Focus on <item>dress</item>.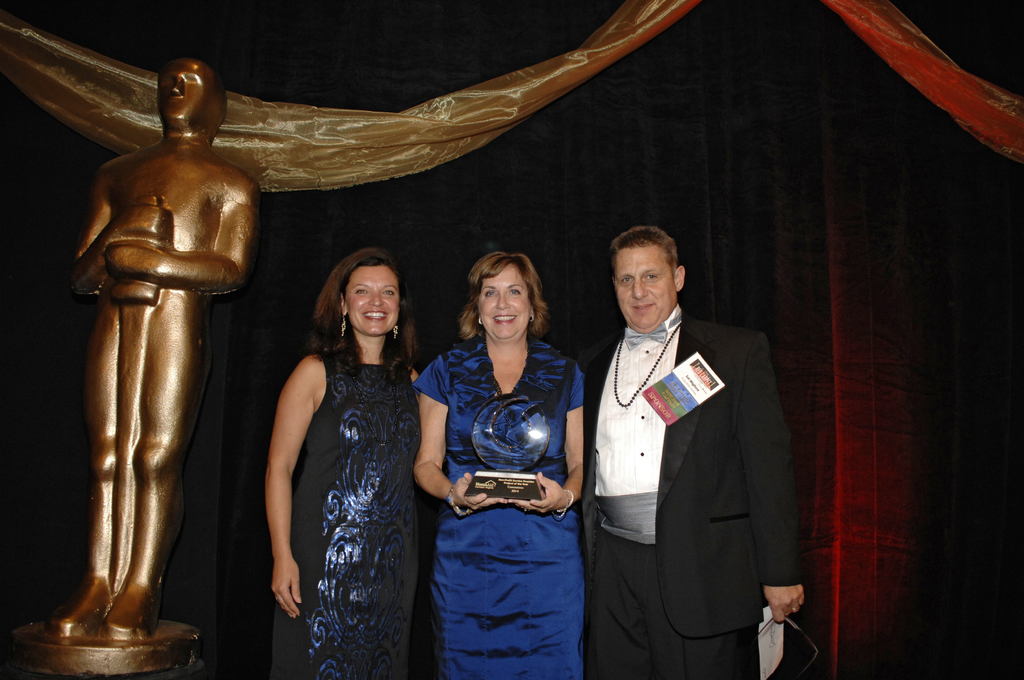
Focused at left=268, top=344, right=420, bottom=679.
